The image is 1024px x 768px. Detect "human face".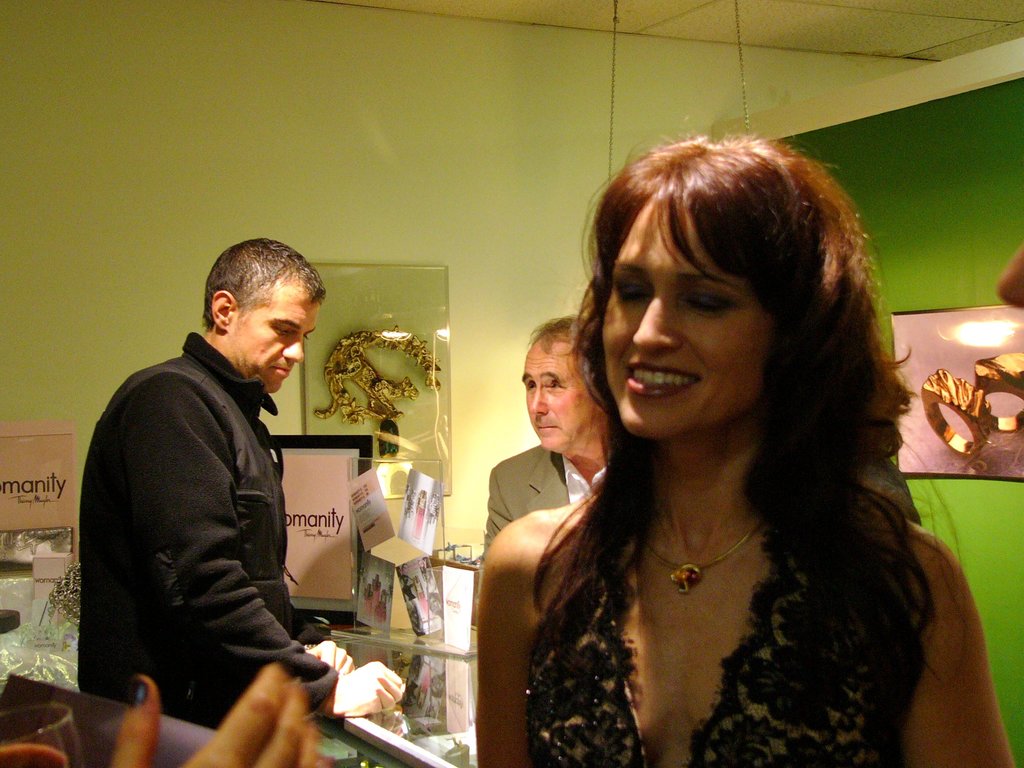
Detection: l=595, t=208, r=785, b=433.
